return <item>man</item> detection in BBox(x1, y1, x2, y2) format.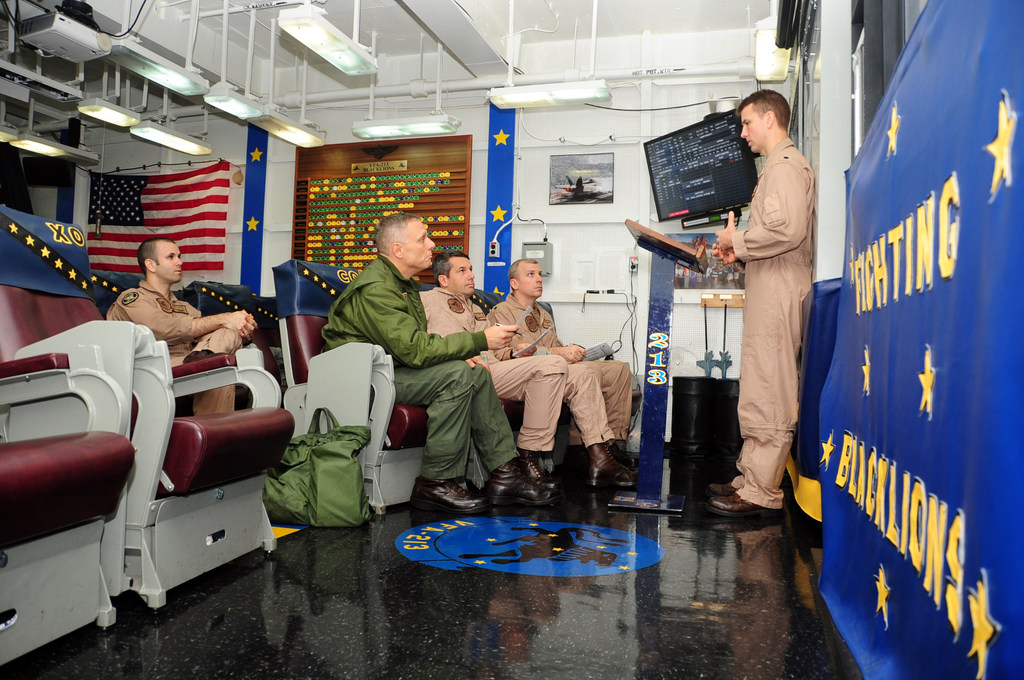
BBox(411, 254, 570, 498).
